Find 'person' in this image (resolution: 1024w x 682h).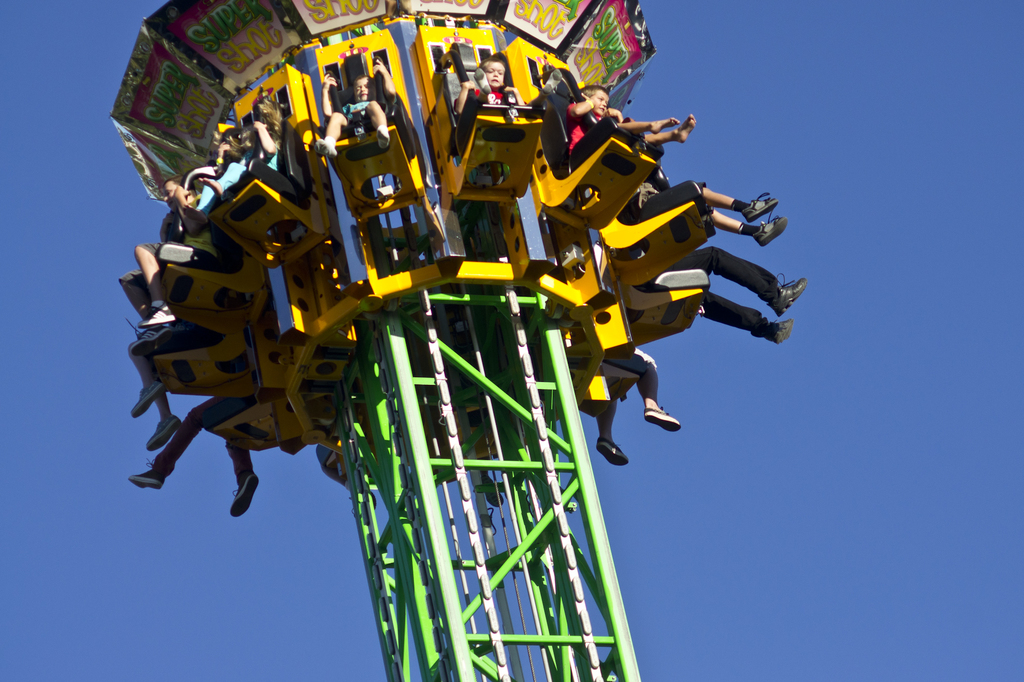
{"x1": 352, "y1": 459, "x2": 380, "y2": 516}.
